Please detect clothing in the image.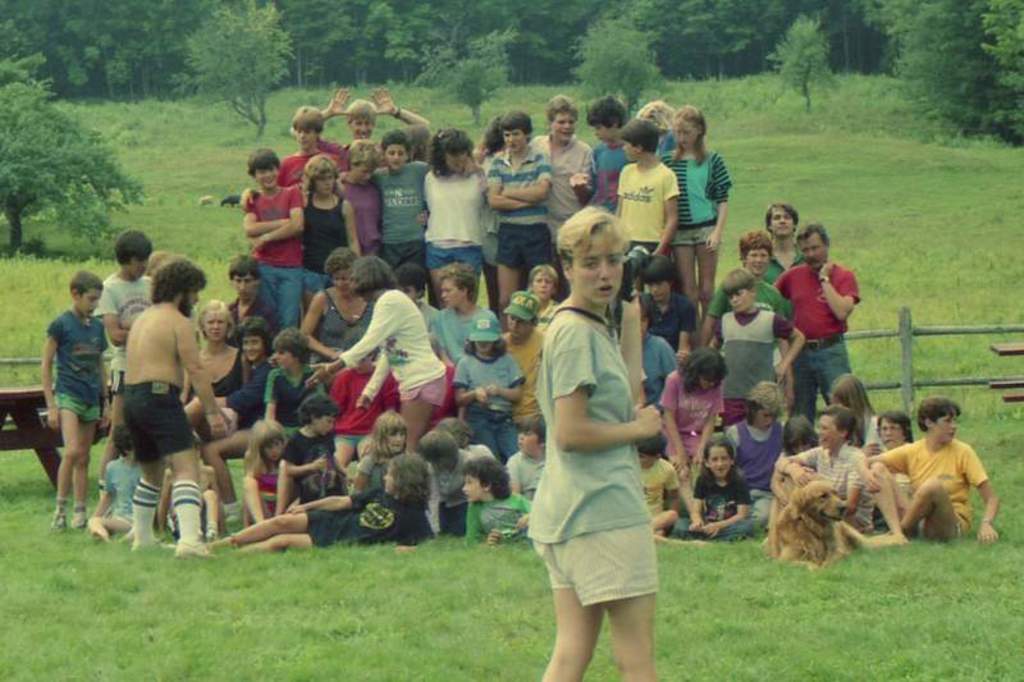
crop(283, 151, 339, 174).
